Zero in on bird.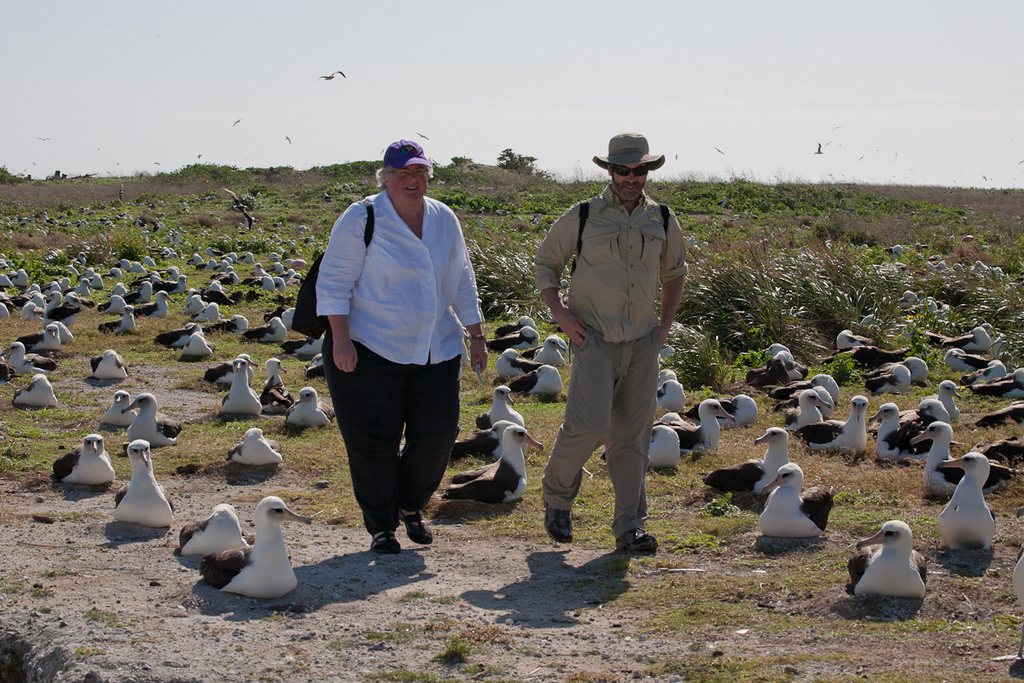
Zeroed in: {"left": 935, "top": 447, "right": 993, "bottom": 558}.
